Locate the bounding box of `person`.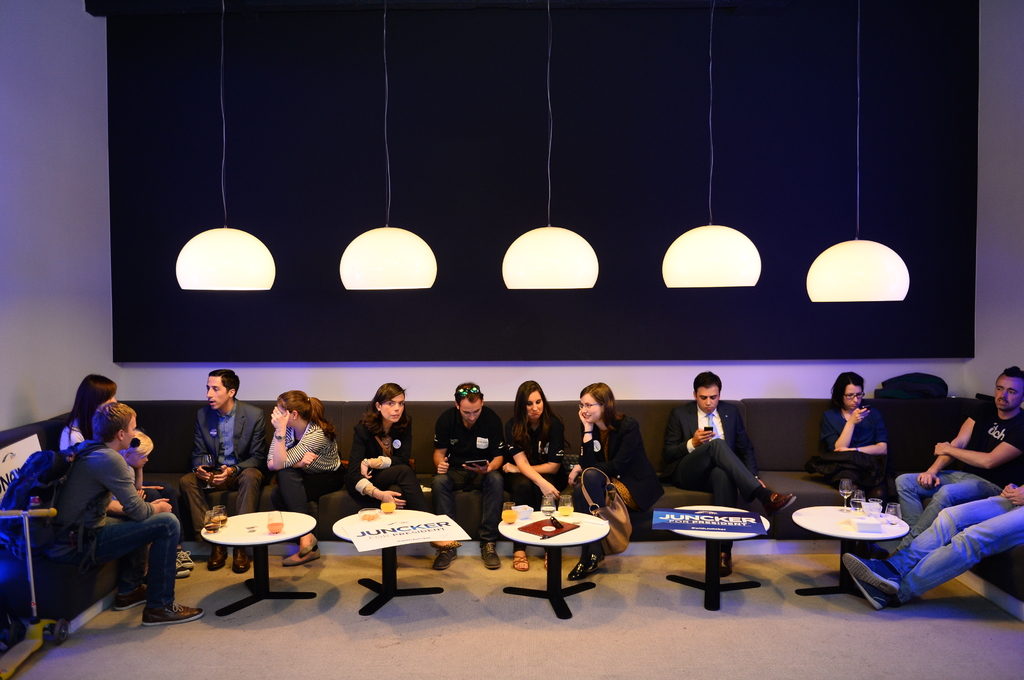
Bounding box: bbox=[61, 373, 128, 518].
